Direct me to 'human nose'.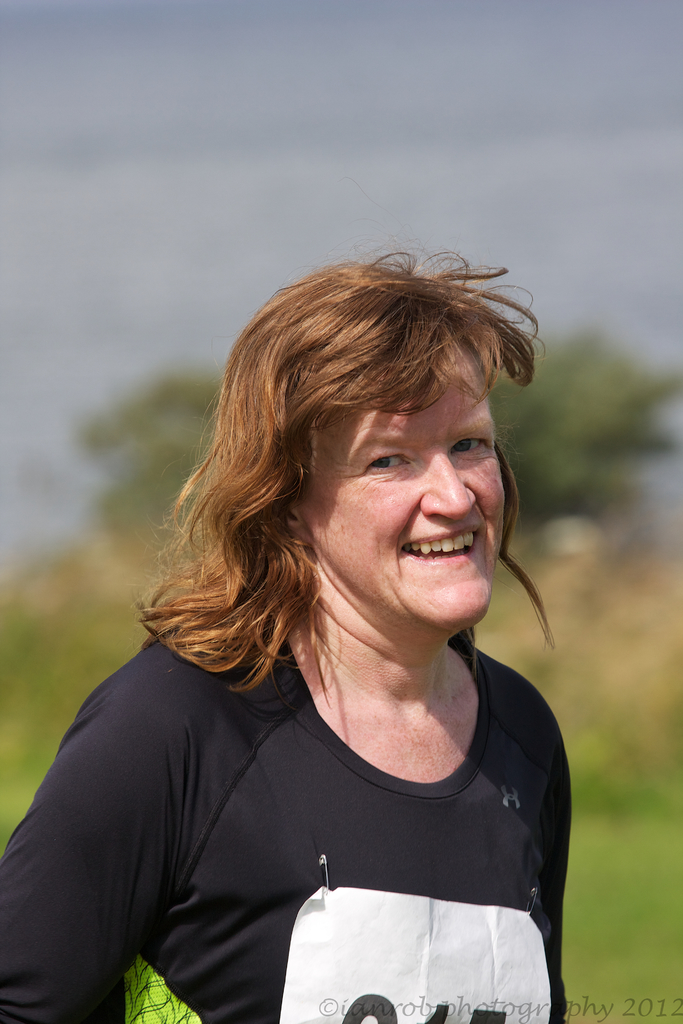
Direction: [x1=418, y1=445, x2=482, y2=522].
